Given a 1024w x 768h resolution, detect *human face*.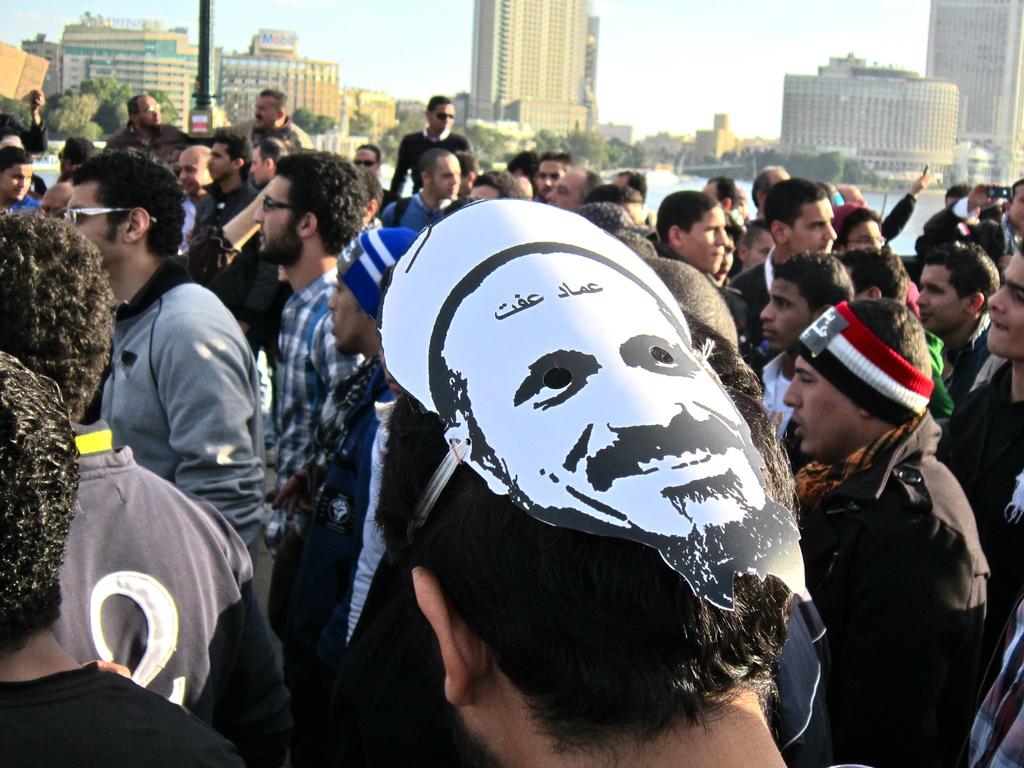
(252,142,265,189).
